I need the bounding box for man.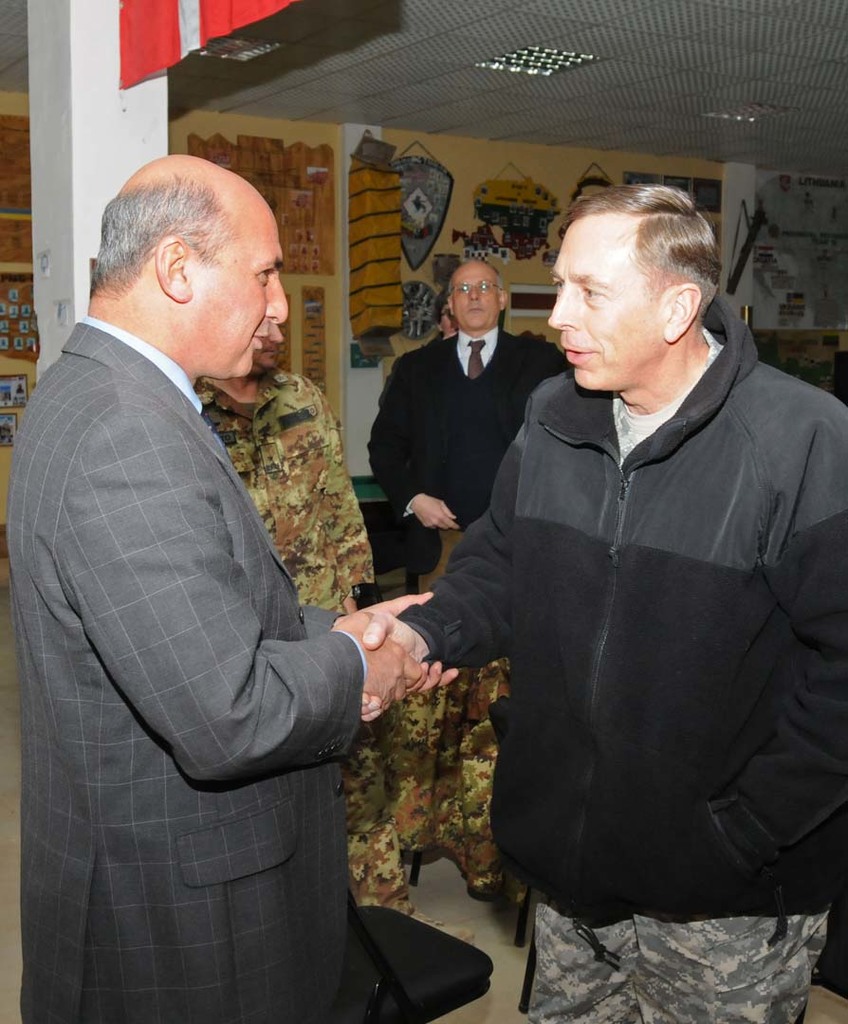
Here it is: (left=202, top=304, right=413, bottom=929).
